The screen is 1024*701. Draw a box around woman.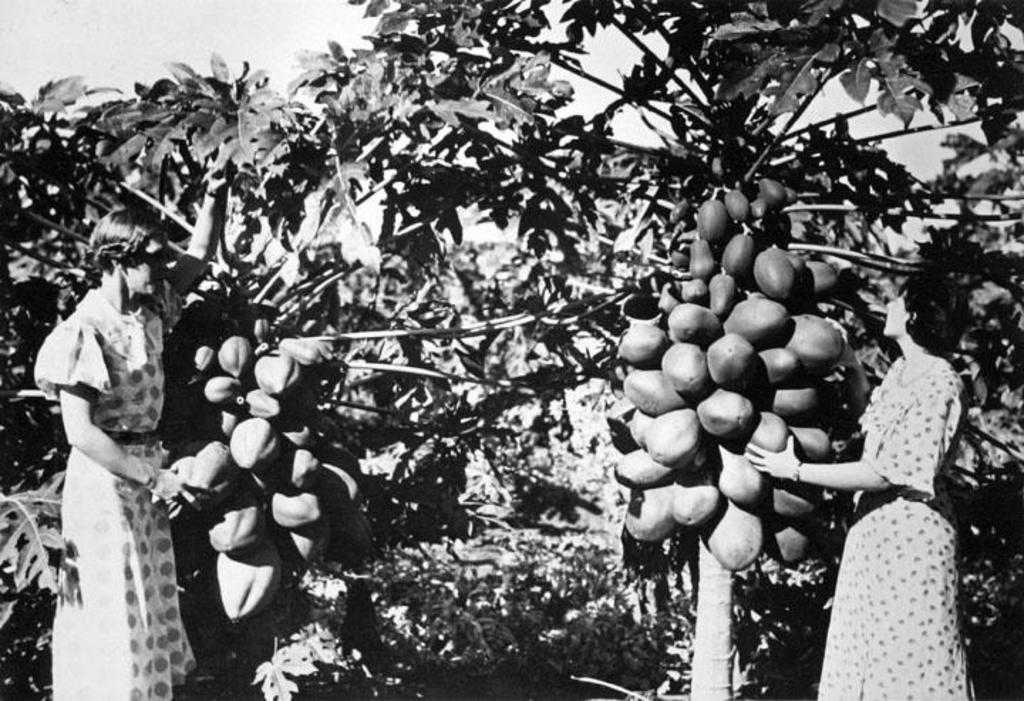
BBox(33, 148, 236, 700).
